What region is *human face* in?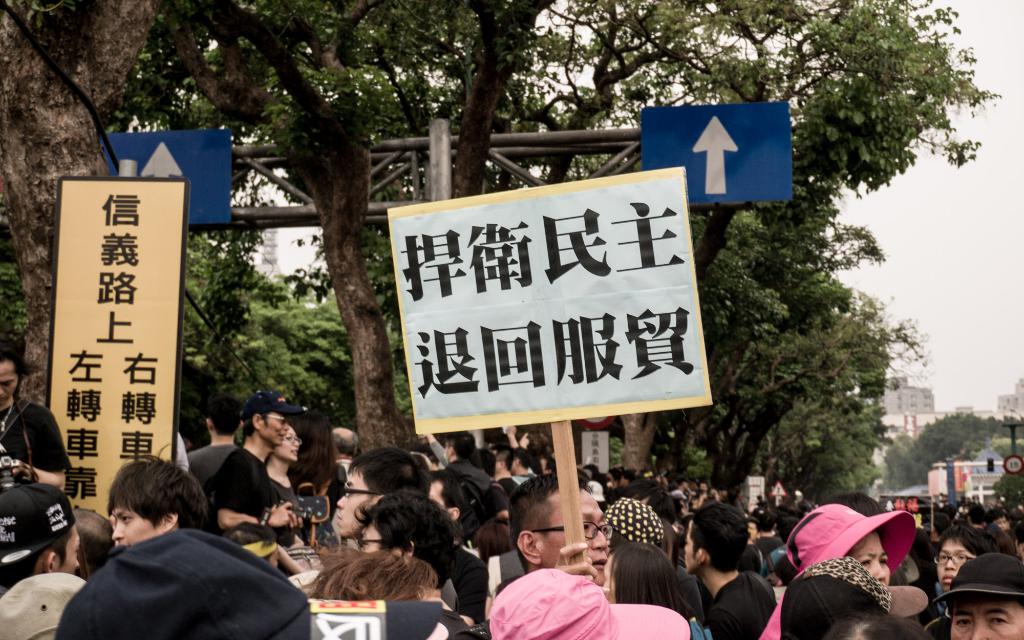
bbox=[278, 429, 298, 463].
